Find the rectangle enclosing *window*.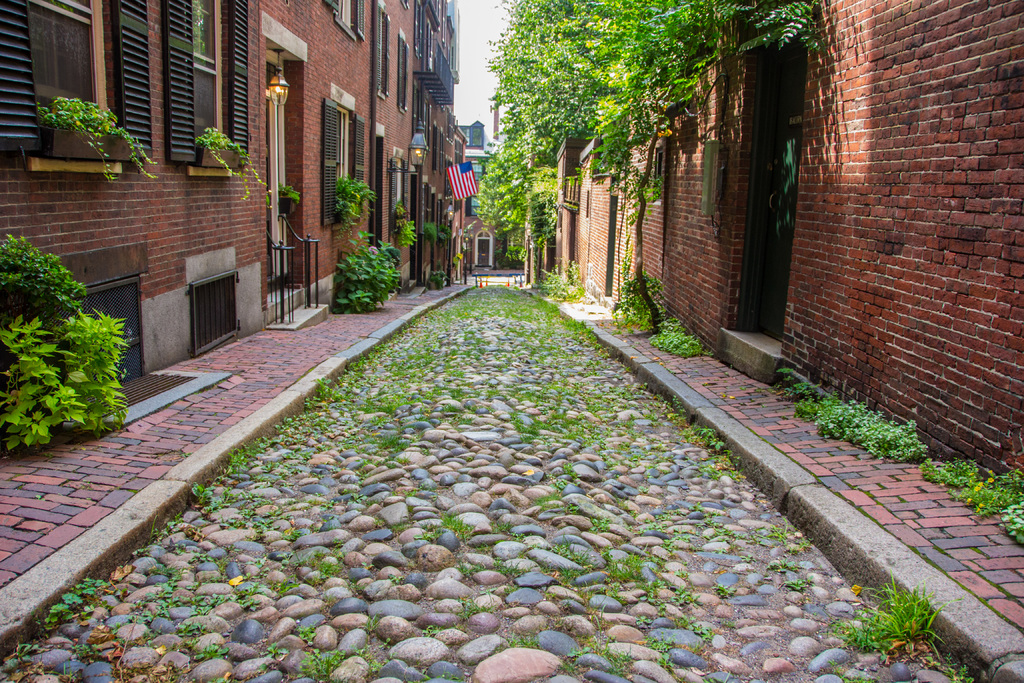
[368,5,392,99].
